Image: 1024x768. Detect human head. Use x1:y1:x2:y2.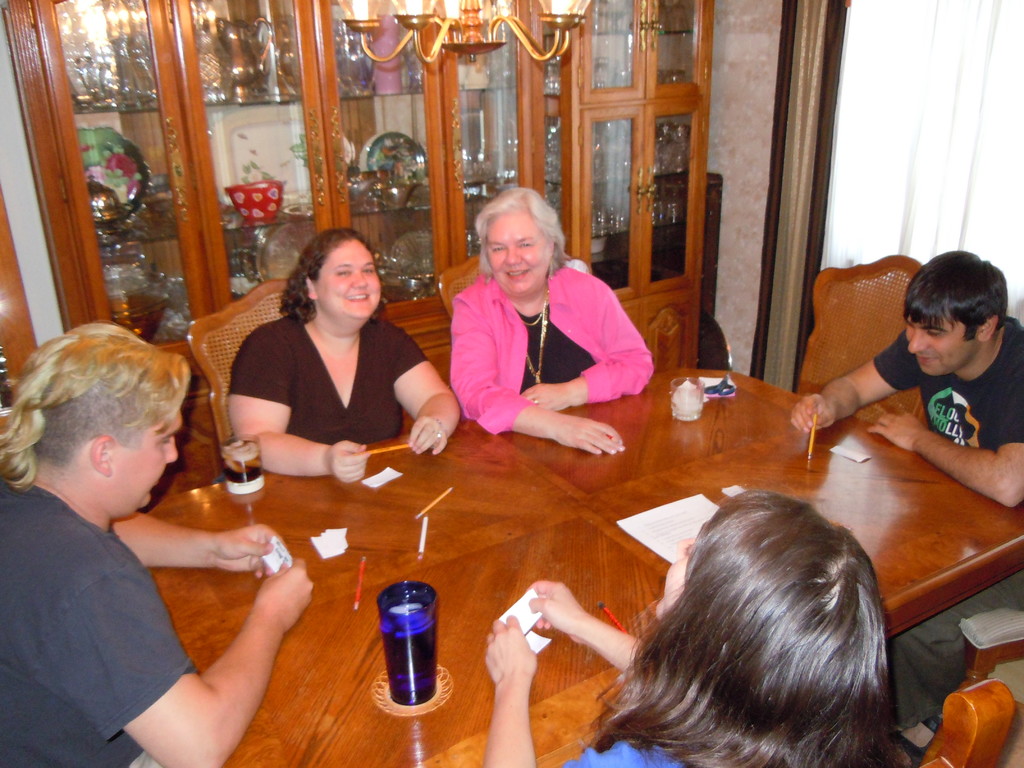
303:233:387:323.
